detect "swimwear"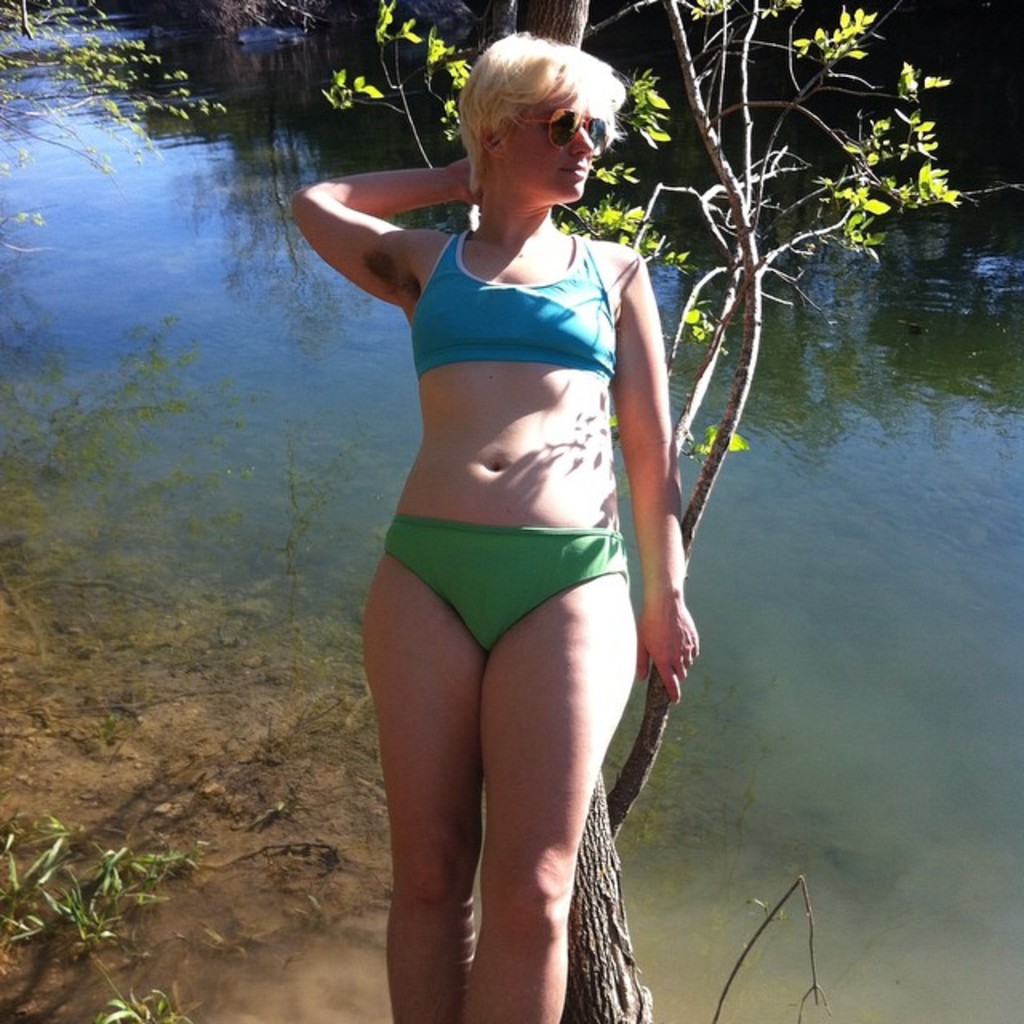
bbox(394, 219, 619, 378)
